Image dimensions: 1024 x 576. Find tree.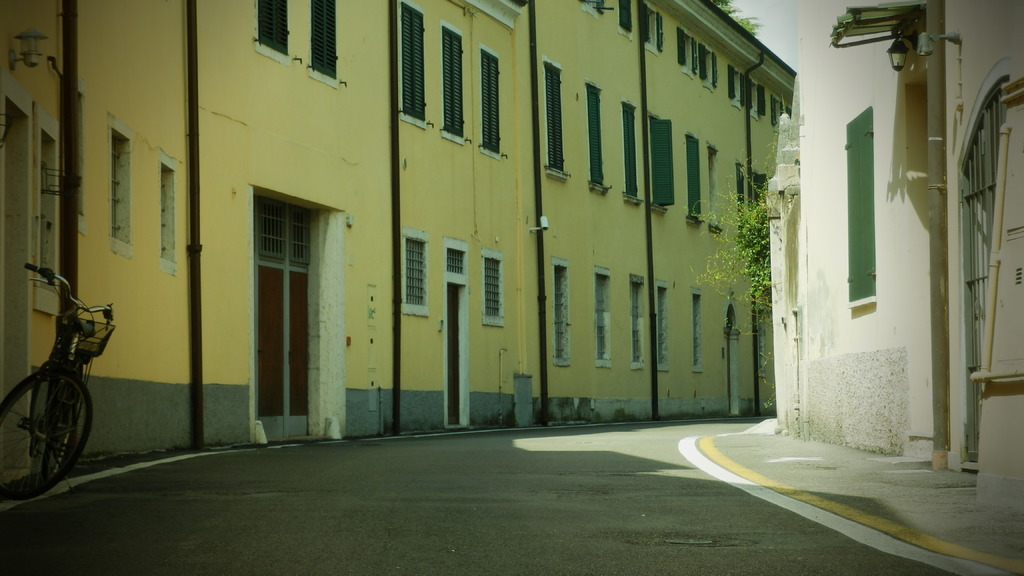
BBox(716, 134, 785, 390).
